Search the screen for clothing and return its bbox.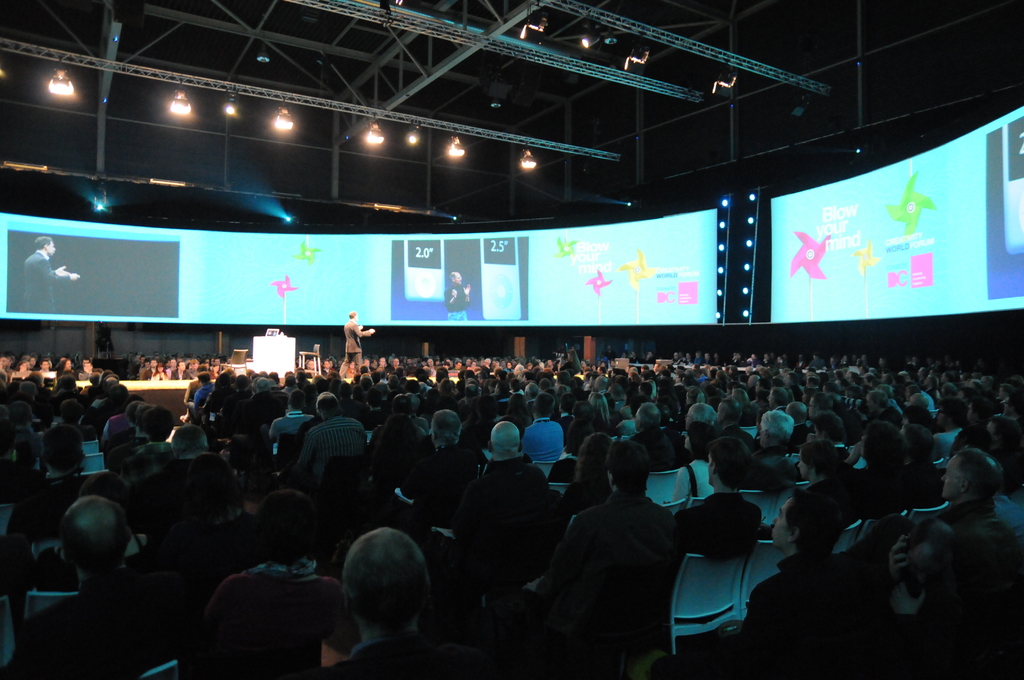
Found: rect(528, 421, 571, 458).
